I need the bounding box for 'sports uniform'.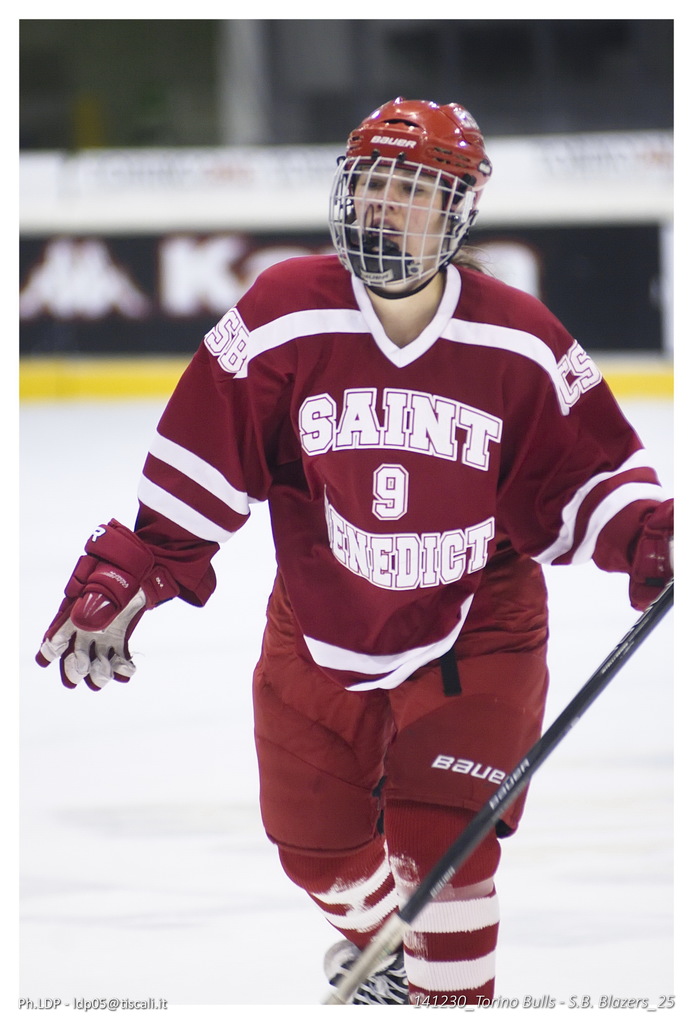
Here it is: Rect(35, 97, 674, 1005).
